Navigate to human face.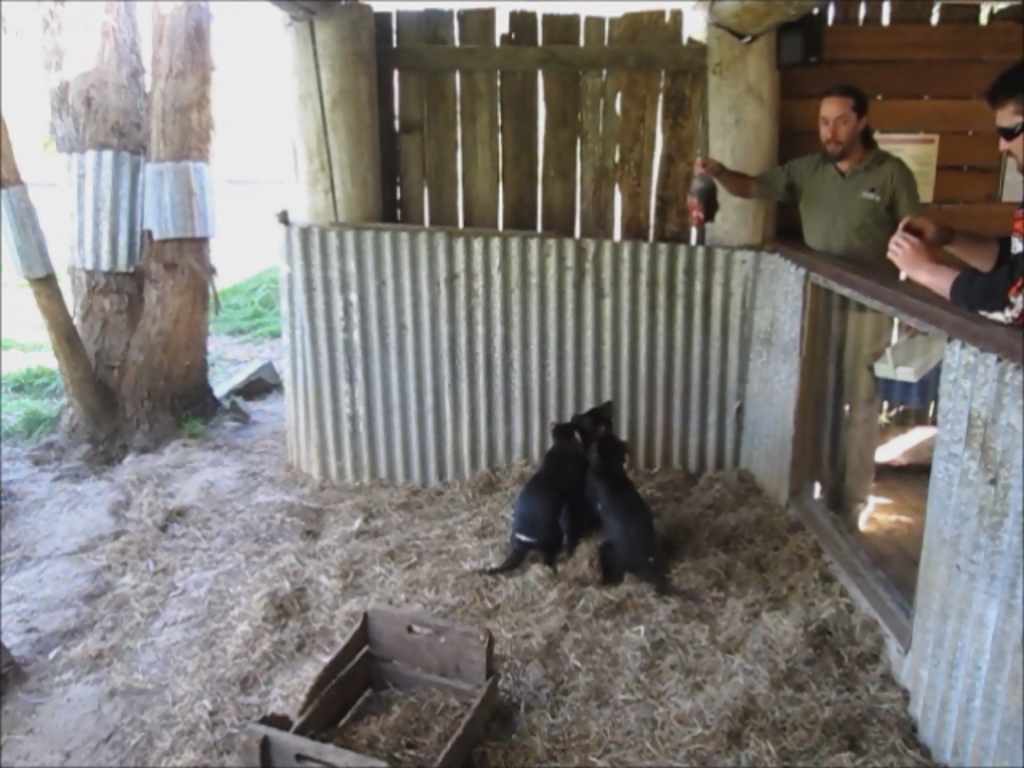
Navigation target: [818,94,856,157].
